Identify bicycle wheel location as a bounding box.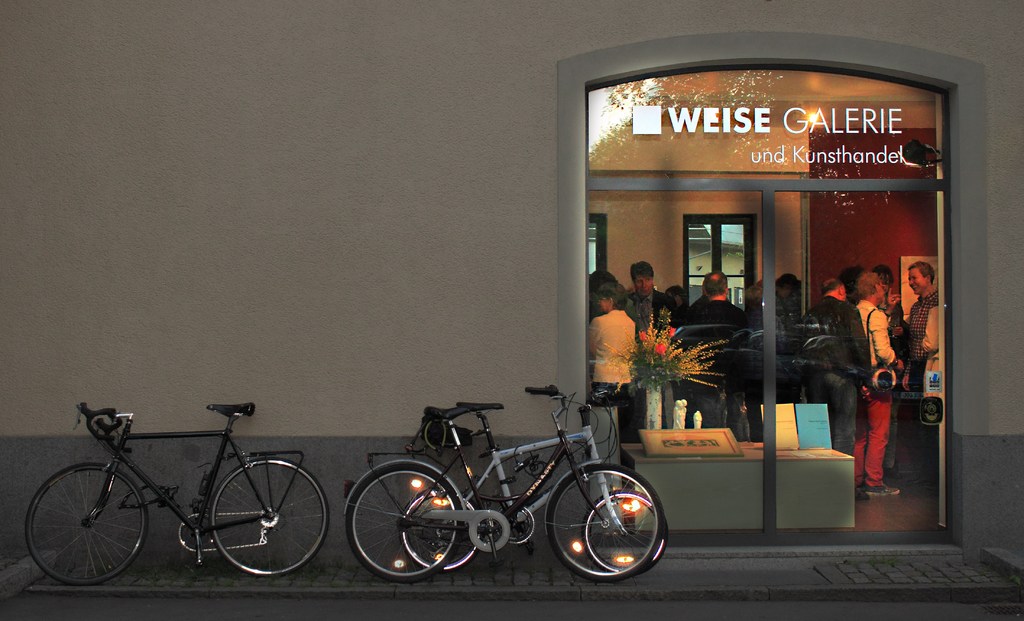
bbox(398, 490, 486, 574).
